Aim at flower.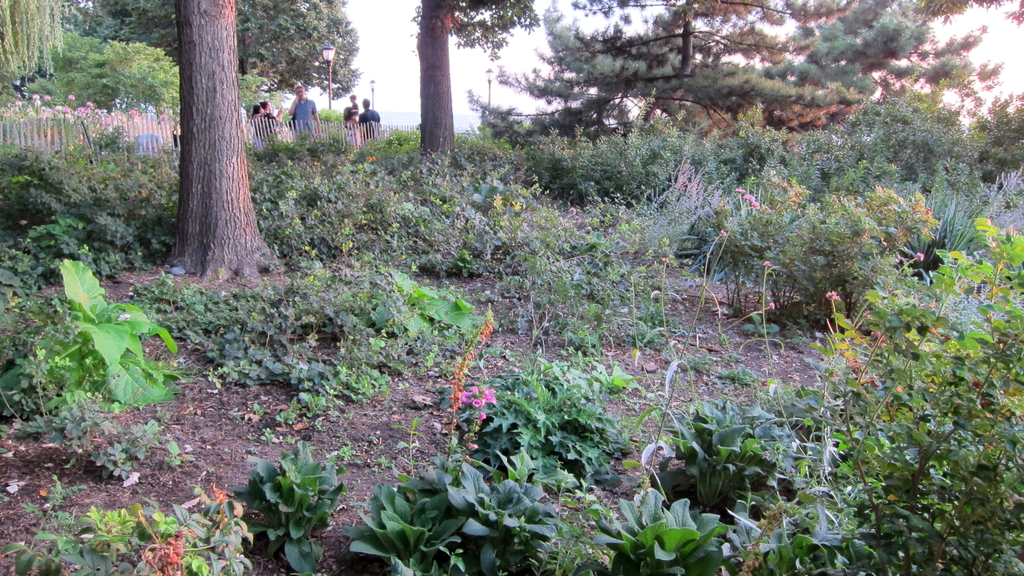
Aimed at [x1=86, y1=99, x2=95, y2=105].
